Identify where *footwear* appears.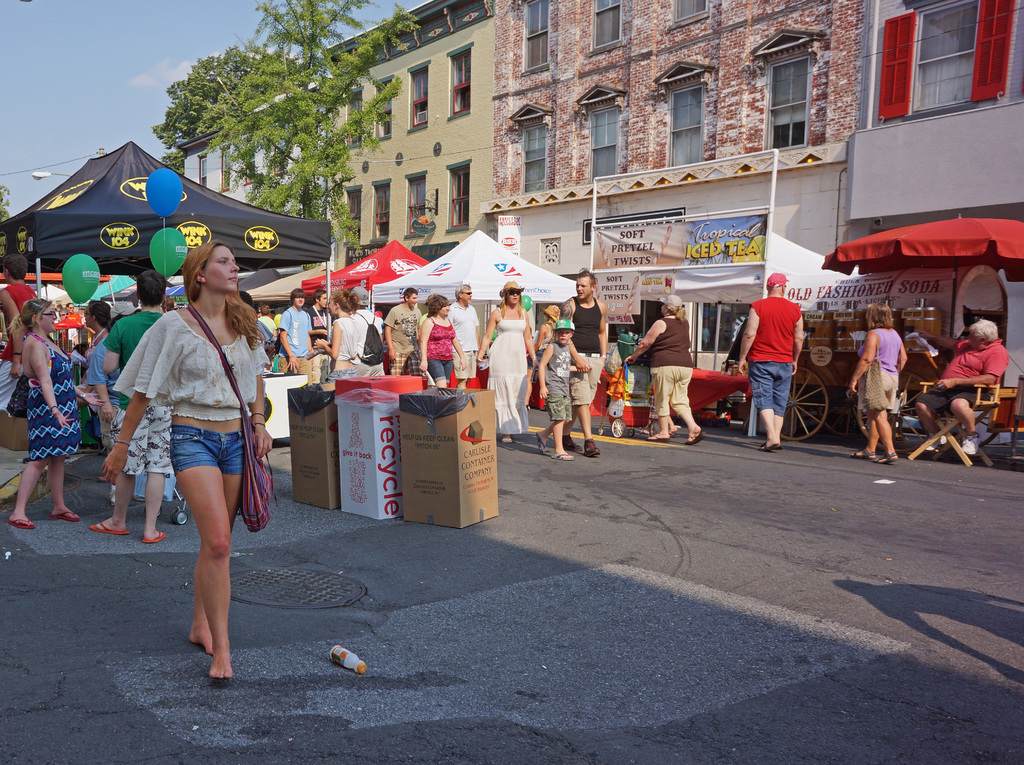
Appears at bbox=(958, 431, 984, 460).
